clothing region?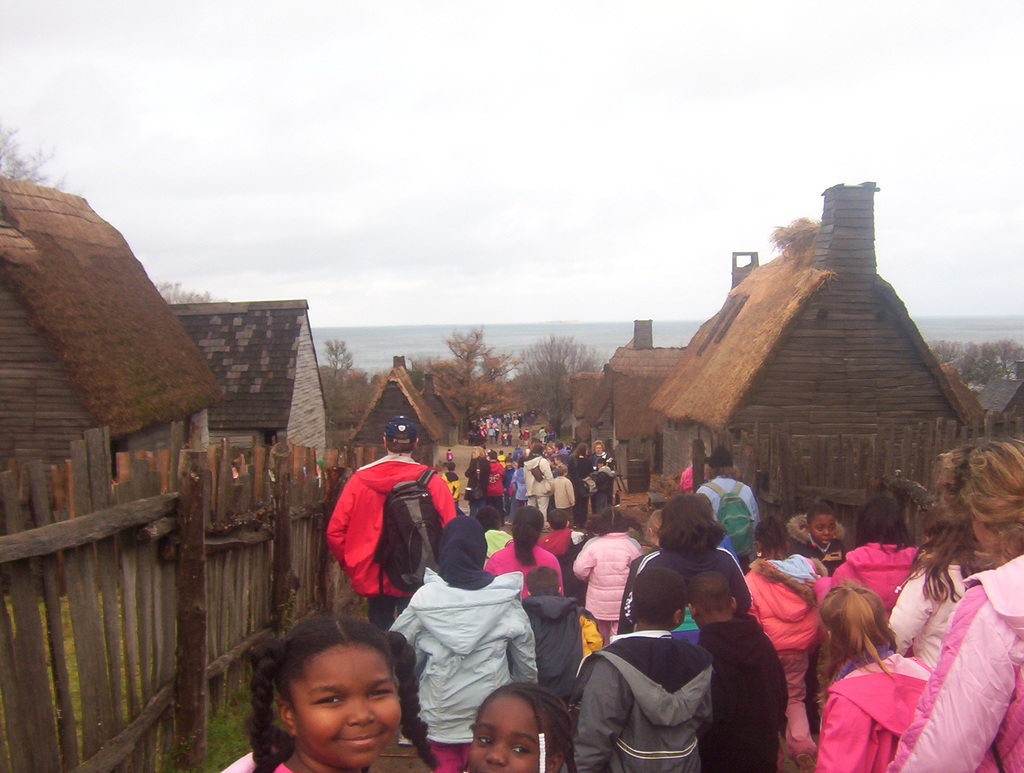
select_region(382, 567, 536, 772)
